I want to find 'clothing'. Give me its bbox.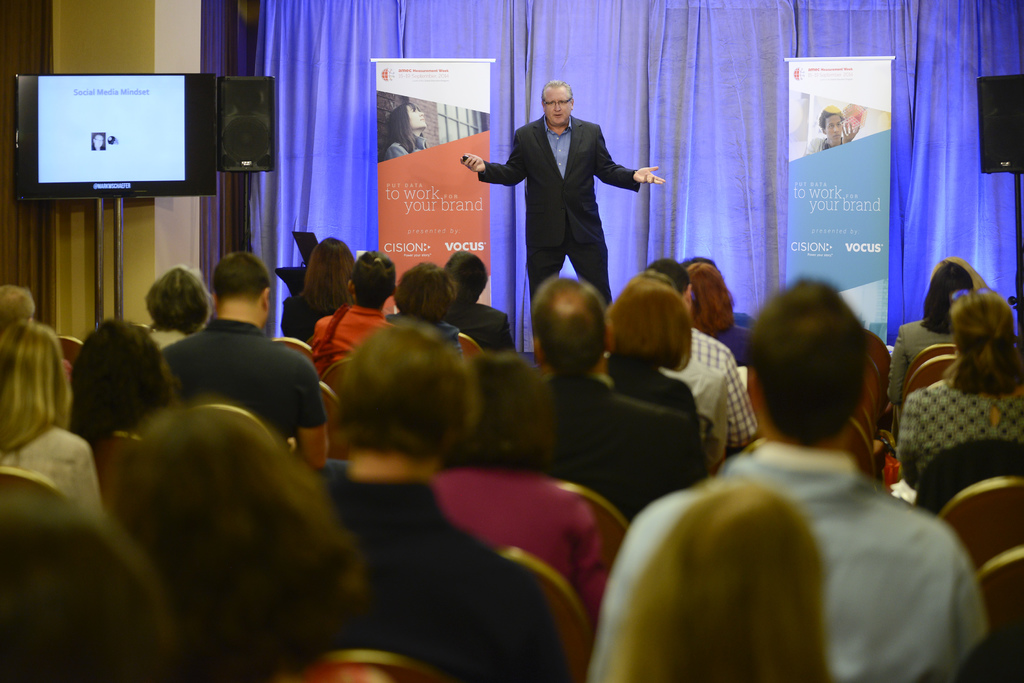
x1=881 y1=320 x2=961 y2=404.
